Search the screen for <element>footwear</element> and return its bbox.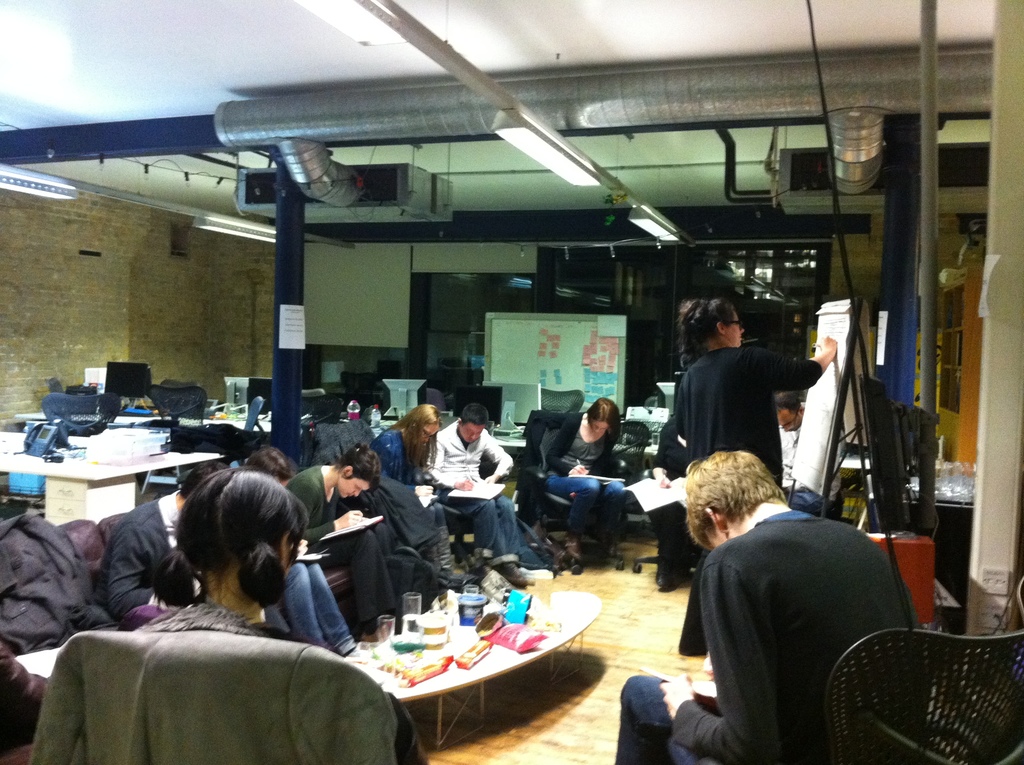
Found: (x1=429, y1=526, x2=472, y2=584).
